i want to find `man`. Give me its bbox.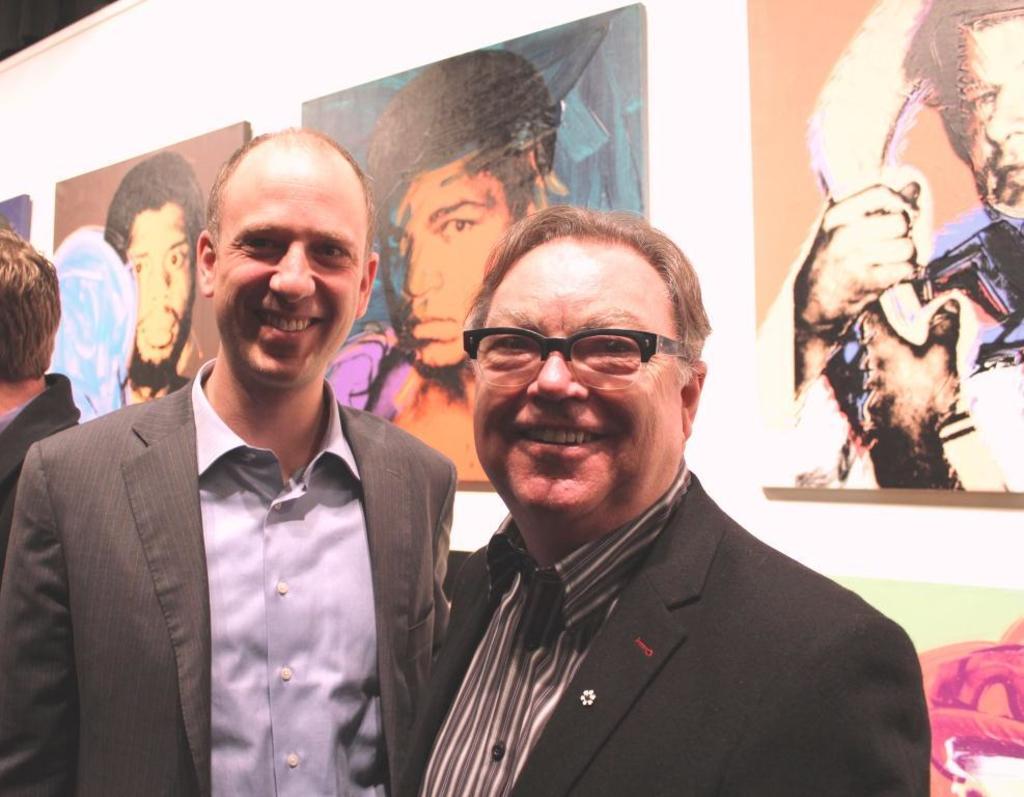
334 55 557 476.
